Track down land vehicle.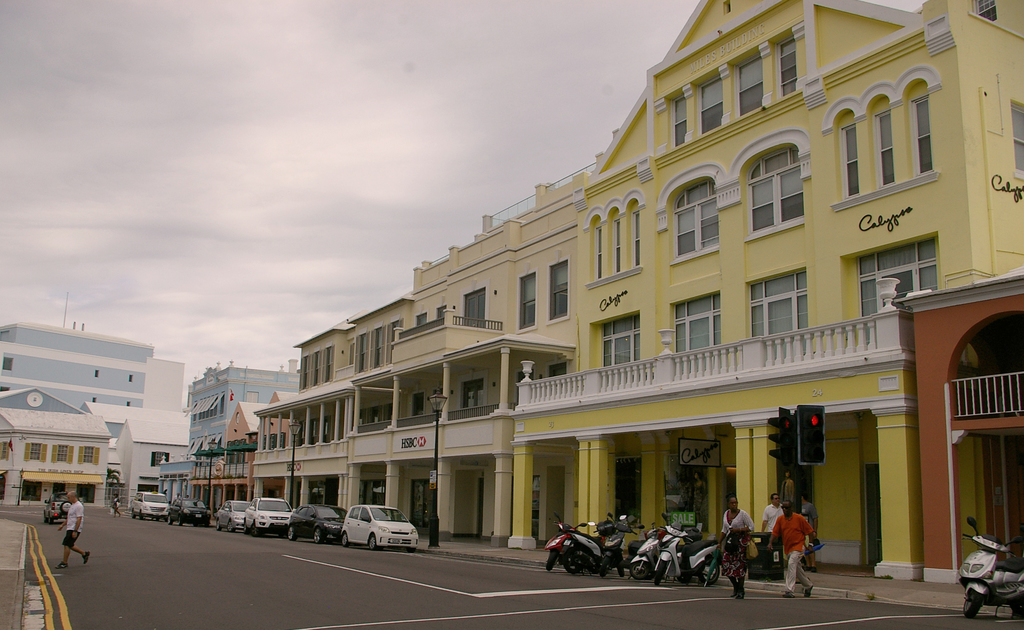
Tracked to pyautogui.locateOnScreen(167, 497, 213, 529).
